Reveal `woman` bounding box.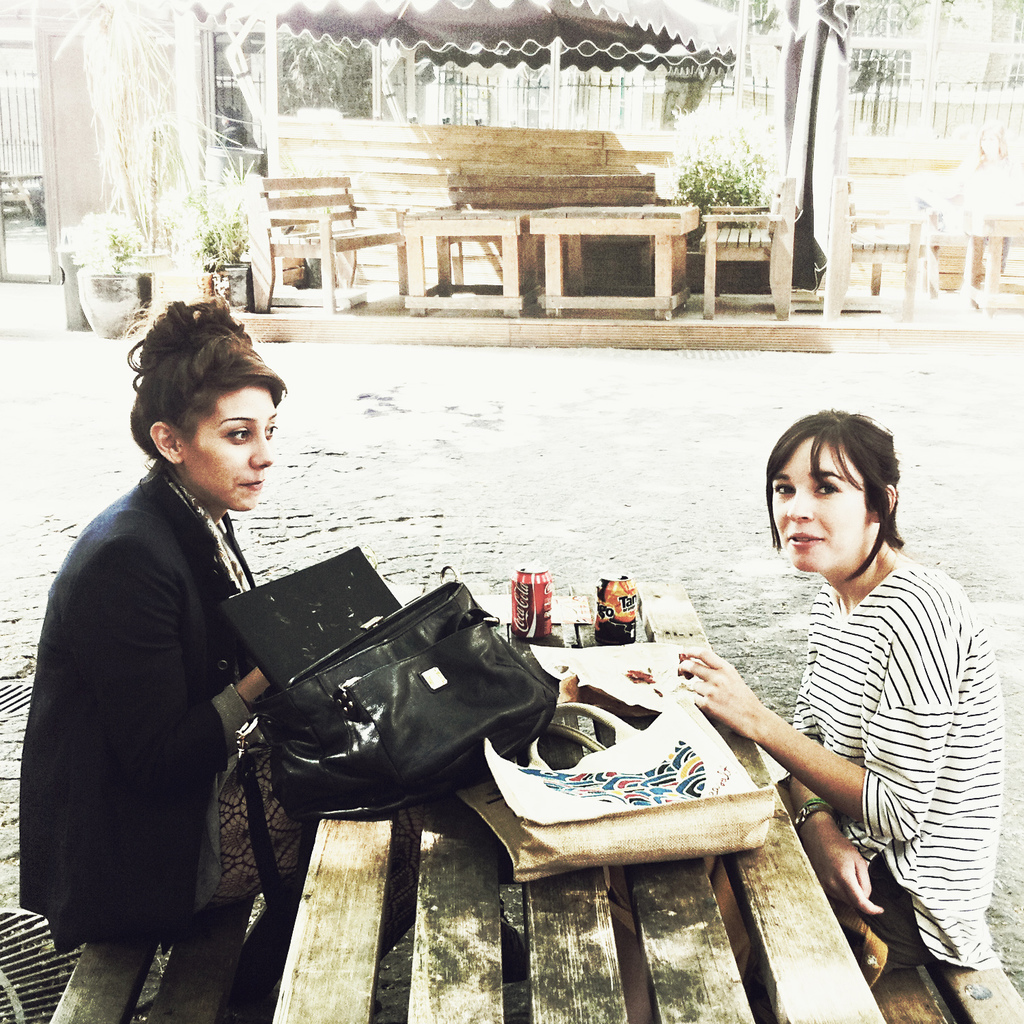
Revealed: detection(17, 294, 319, 948).
